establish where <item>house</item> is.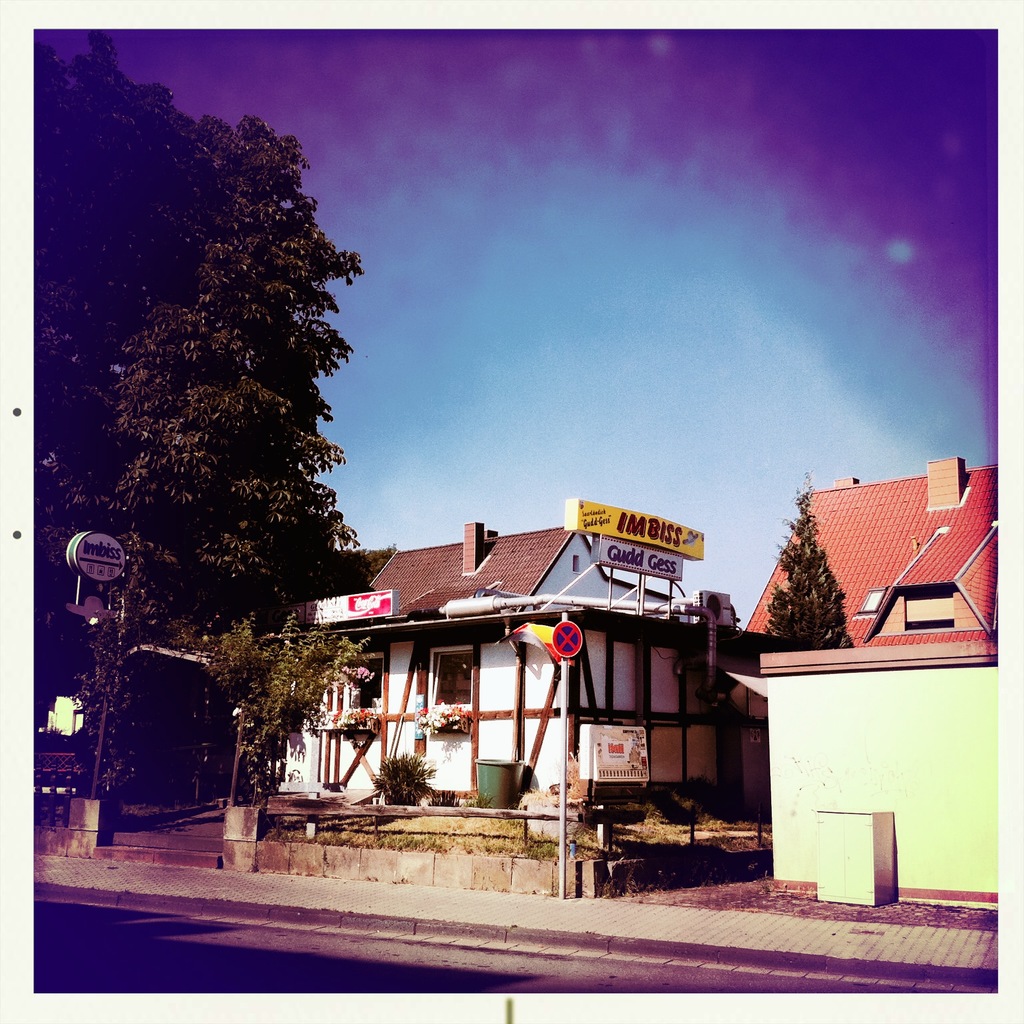
Established at [x1=224, y1=503, x2=744, y2=823].
